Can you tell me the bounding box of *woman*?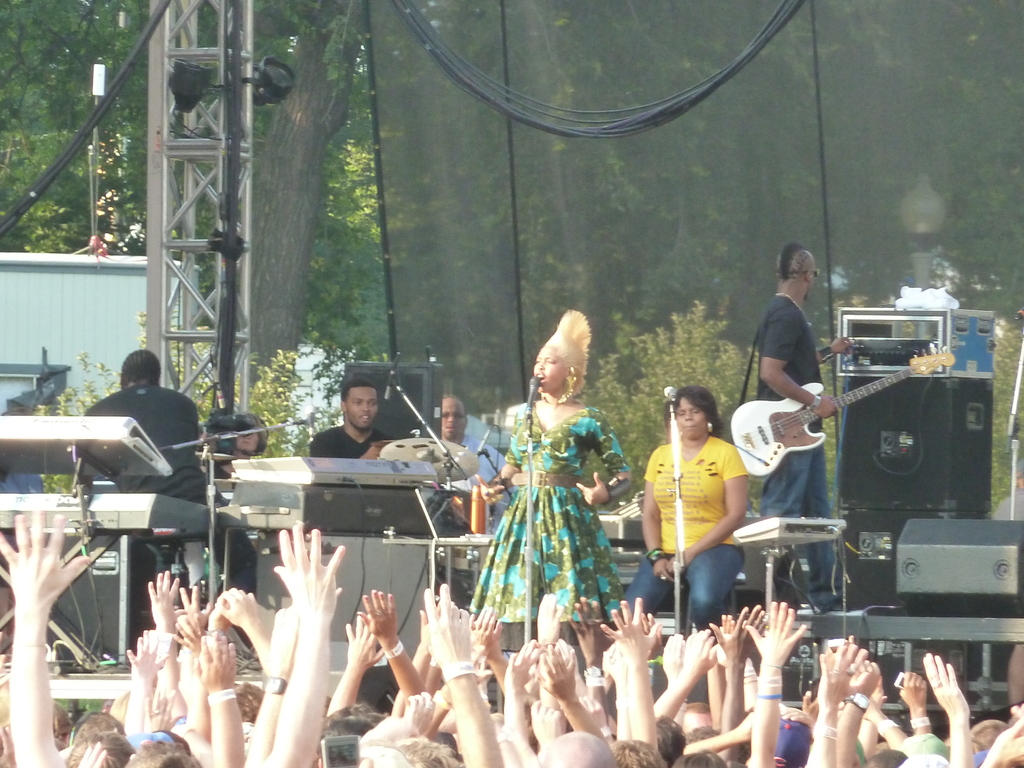
bbox(468, 314, 624, 629).
